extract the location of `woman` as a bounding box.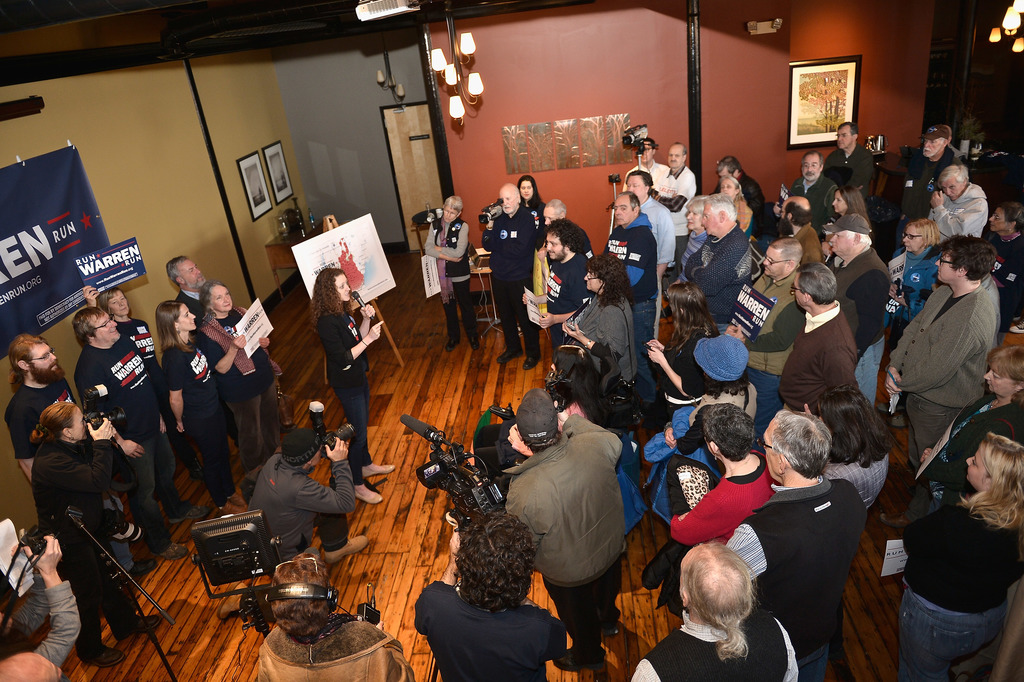
box=[811, 373, 892, 535].
